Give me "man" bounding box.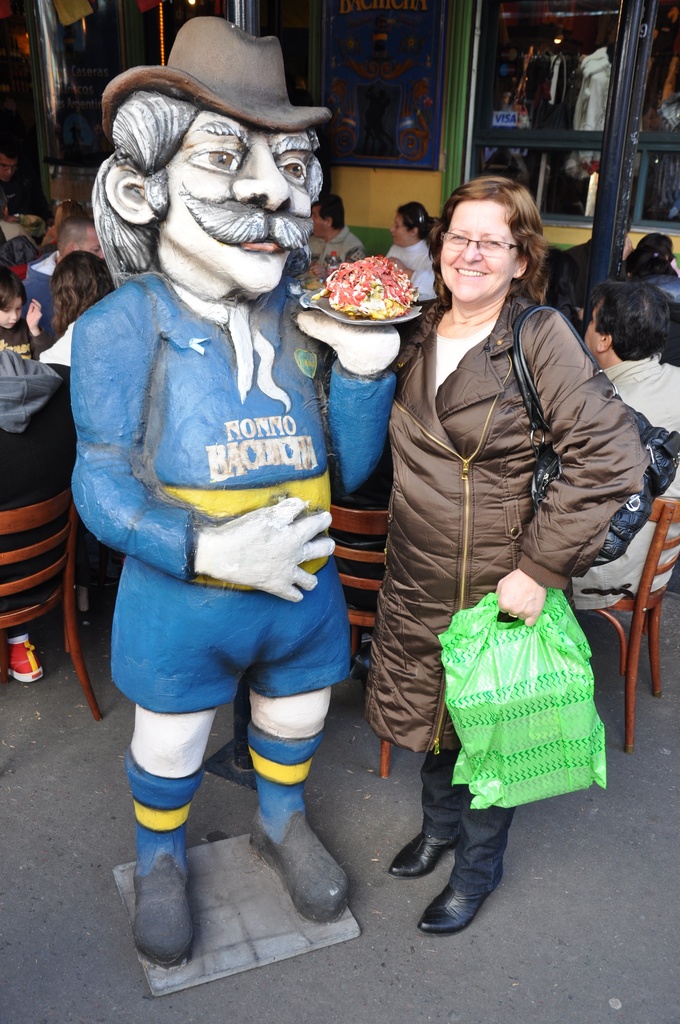
locate(387, 257, 435, 295).
